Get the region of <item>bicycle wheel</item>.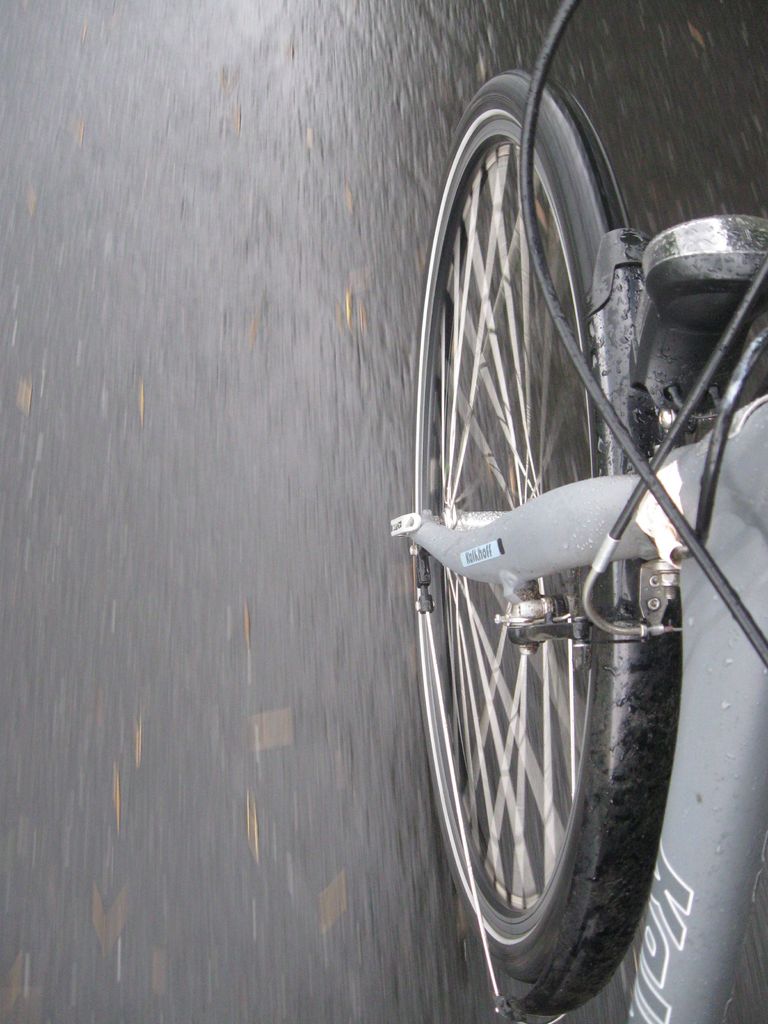
(427,145,669,952).
